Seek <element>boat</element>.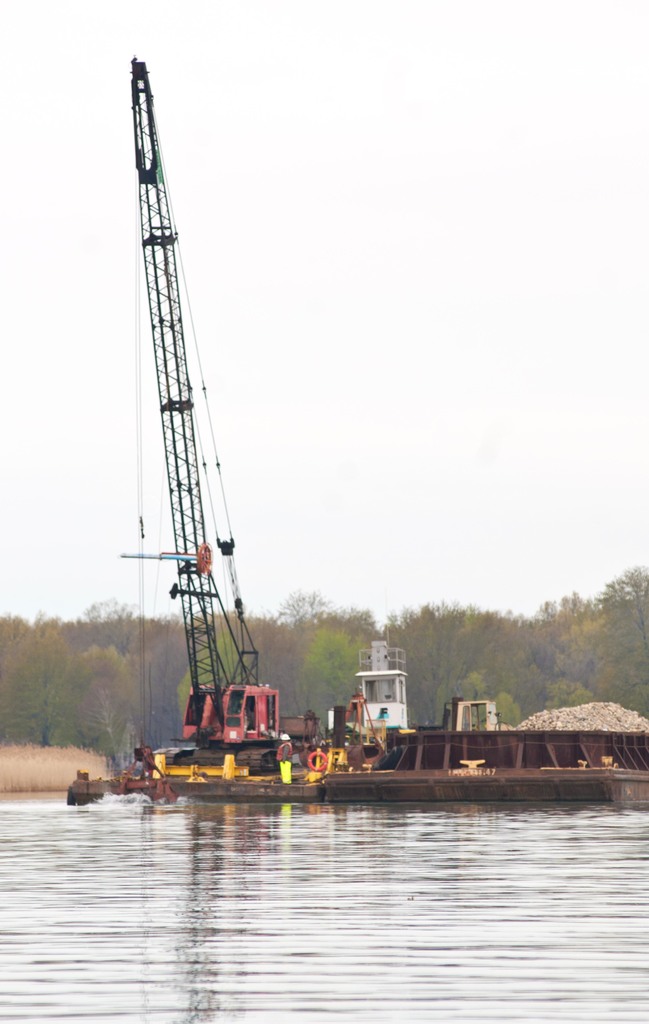
bbox(123, 58, 320, 806).
